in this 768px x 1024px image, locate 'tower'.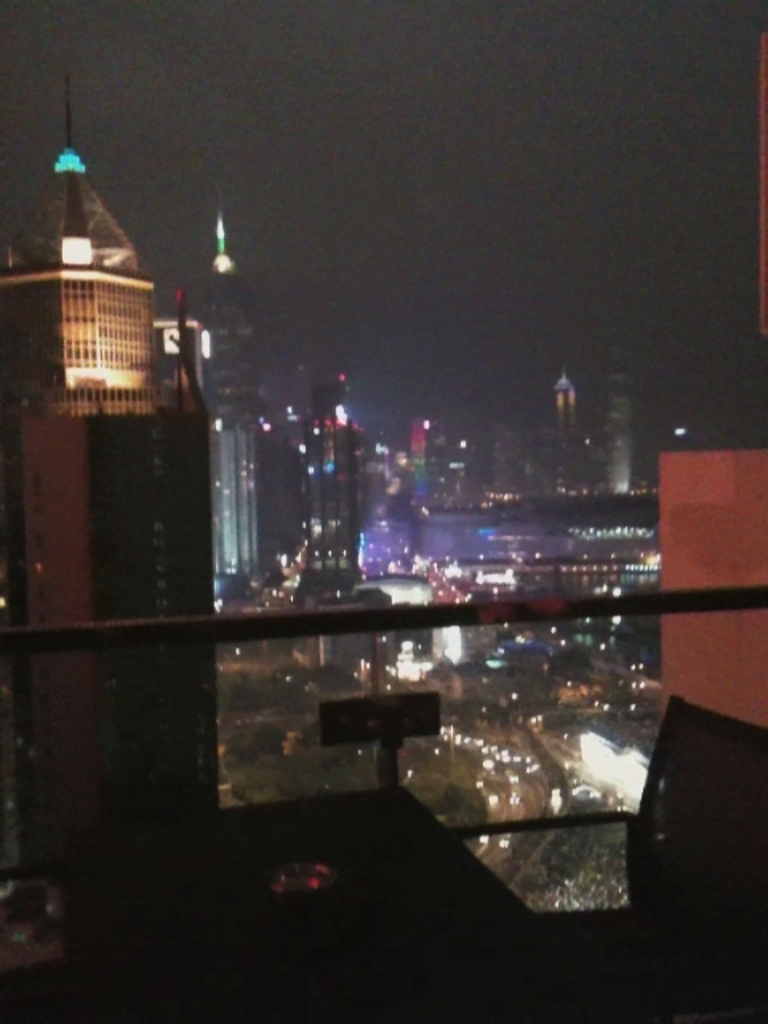
Bounding box: box=[0, 66, 219, 869].
